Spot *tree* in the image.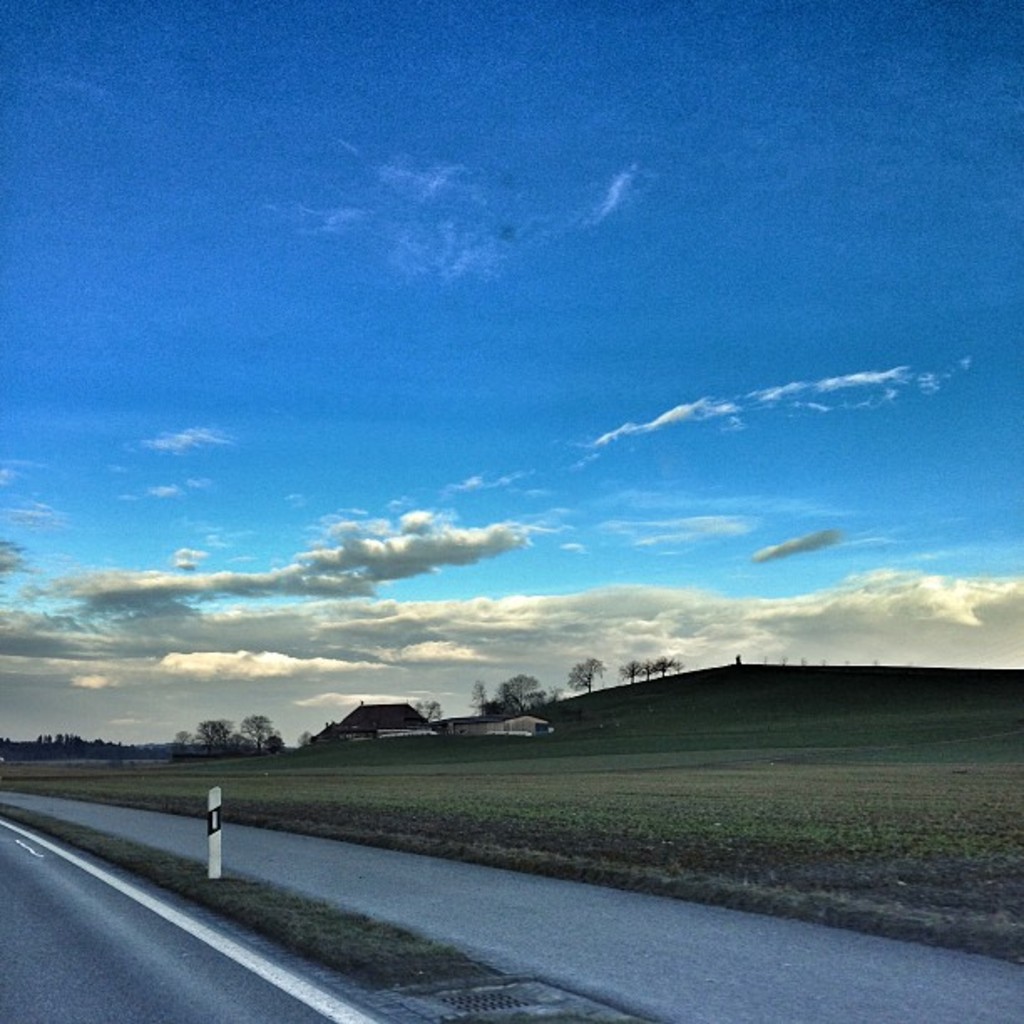
*tree* found at l=239, t=713, r=278, b=748.
